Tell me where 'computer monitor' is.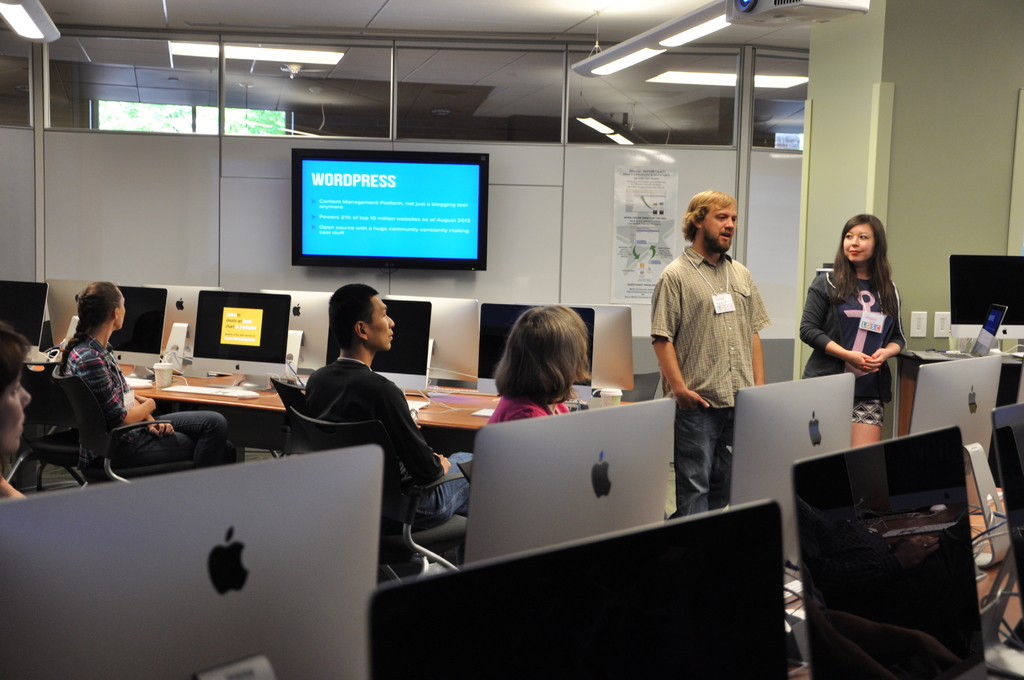
'computer monitor' is at <bbox>464, 398, 676, 560</bbox>.
